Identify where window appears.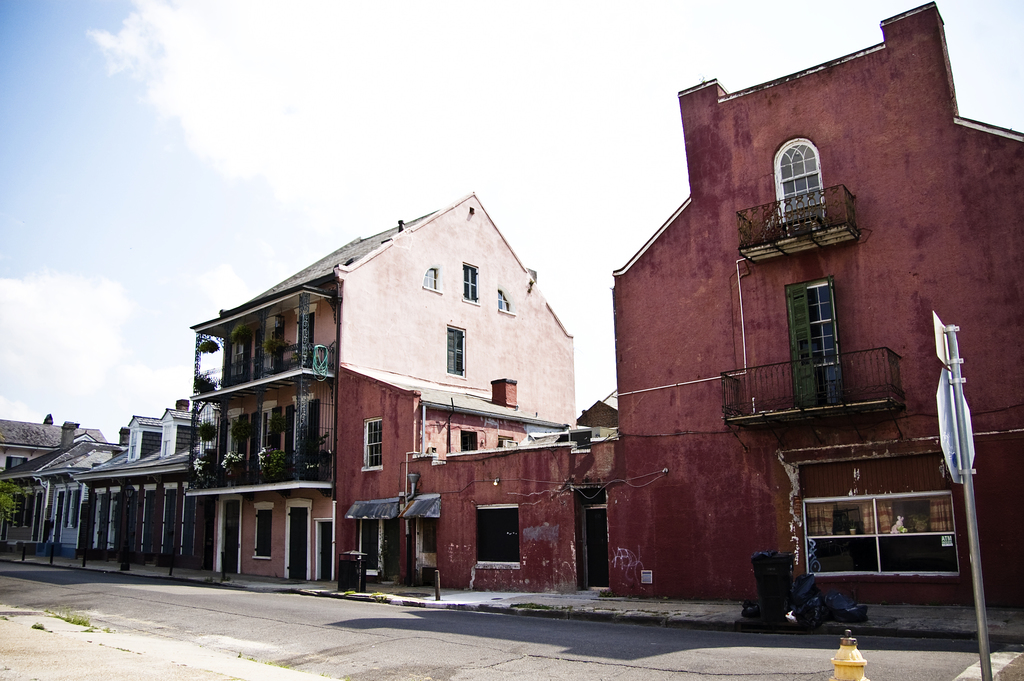
Appears at rect(7, 491, 33, 529).
